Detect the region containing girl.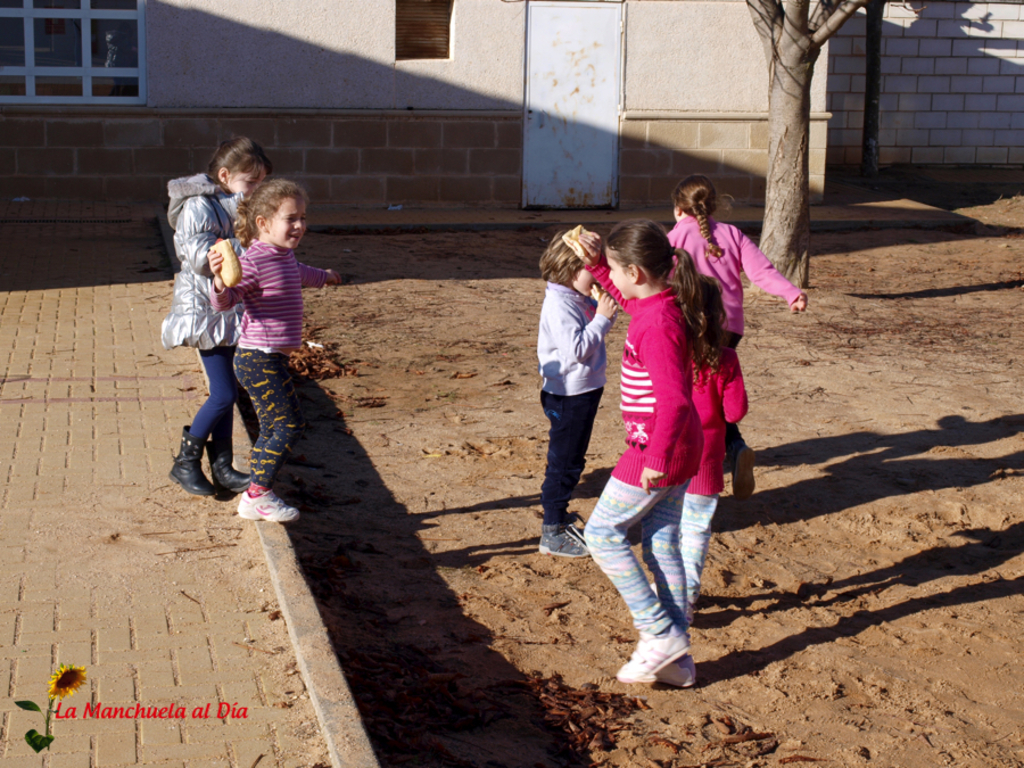
{"left": 666, "top": 180, "right": 810, "bottom": 498}.
